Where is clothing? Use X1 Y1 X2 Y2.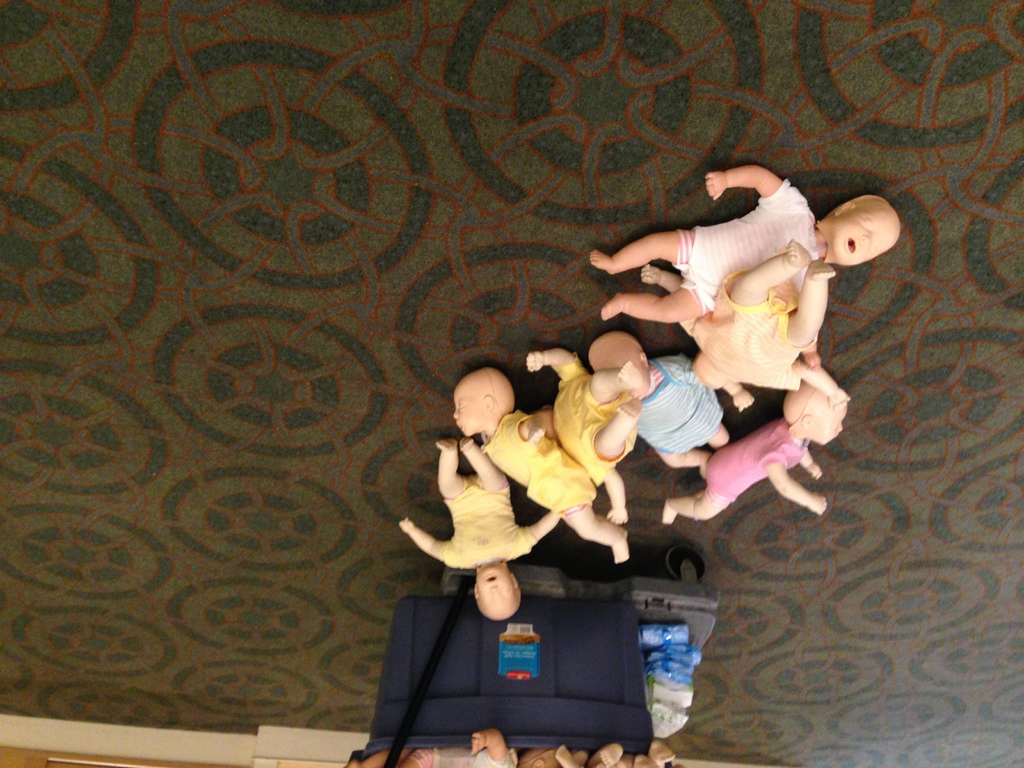
673 175 825 314.
